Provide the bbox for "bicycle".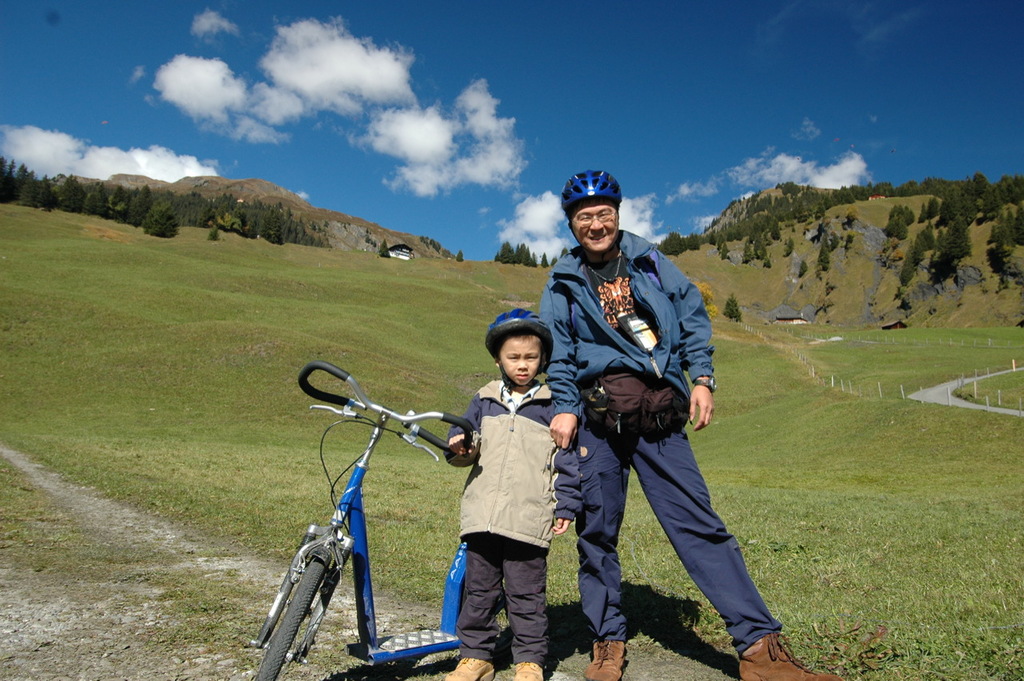
276,360,536,651.
